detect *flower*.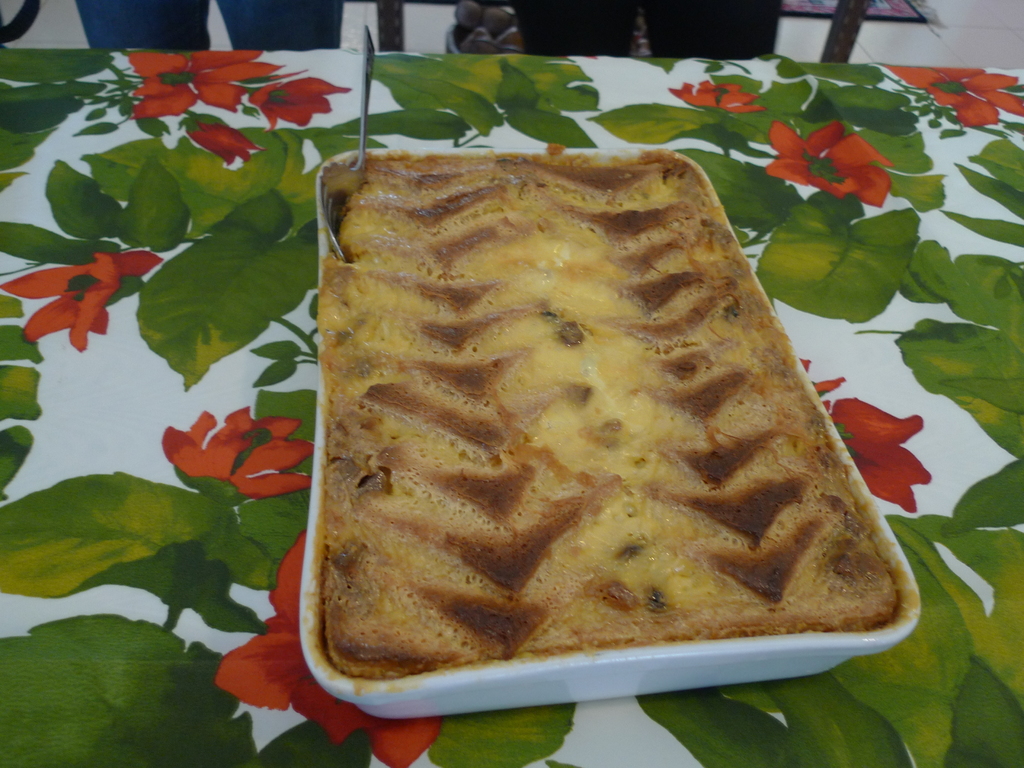
Detected at bbox(247, 77, 356, 125).
